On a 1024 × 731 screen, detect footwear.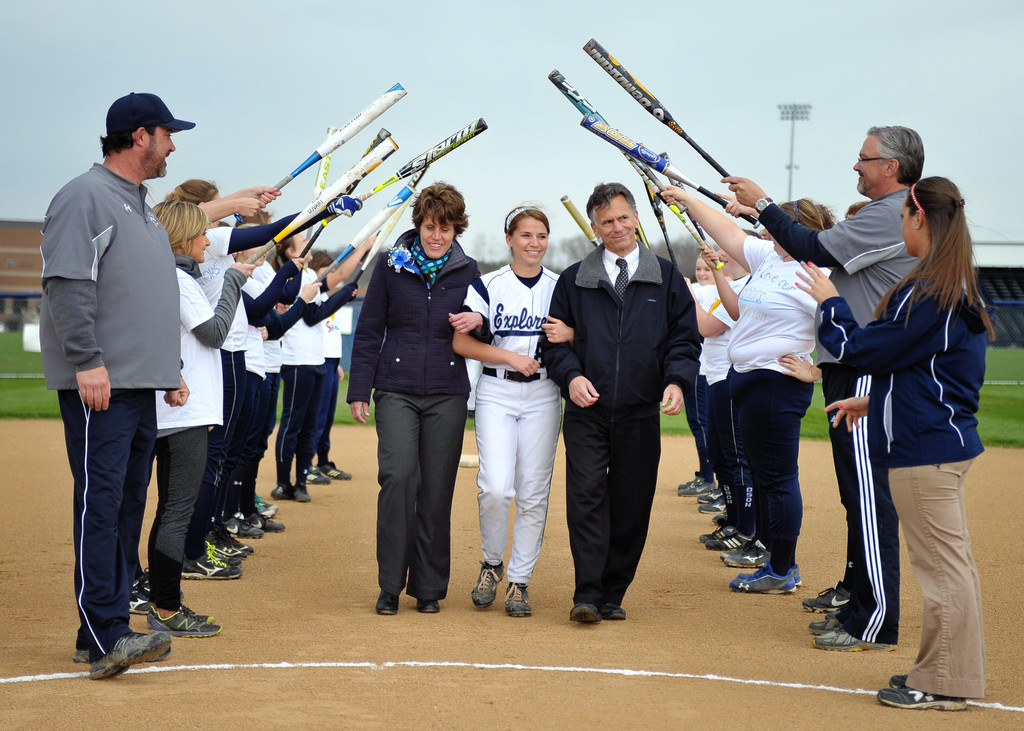
bbox=[416, 600, 439, 615].
